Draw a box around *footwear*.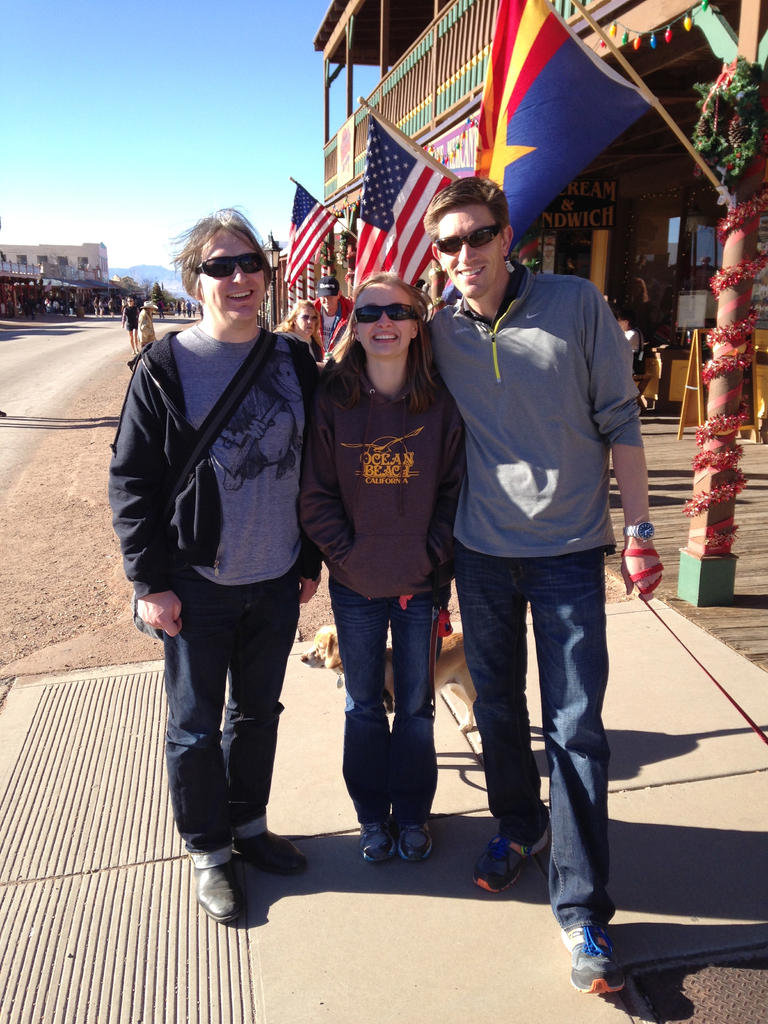
locate(232, 832, 307, 877).
